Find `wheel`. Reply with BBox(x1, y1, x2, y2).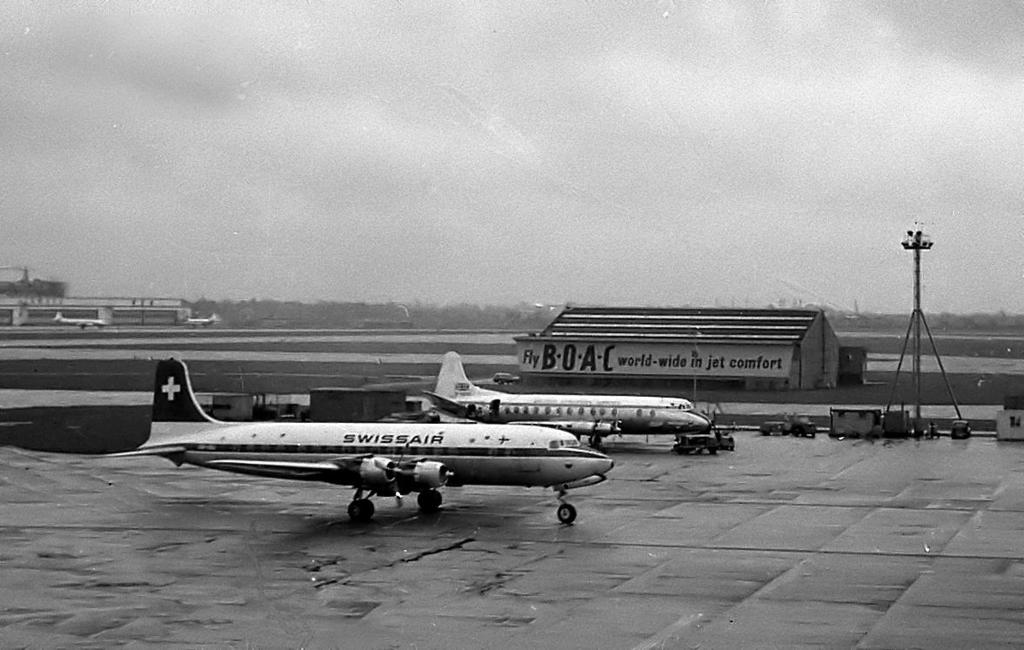
BBox(707, 446, 717, 453).
